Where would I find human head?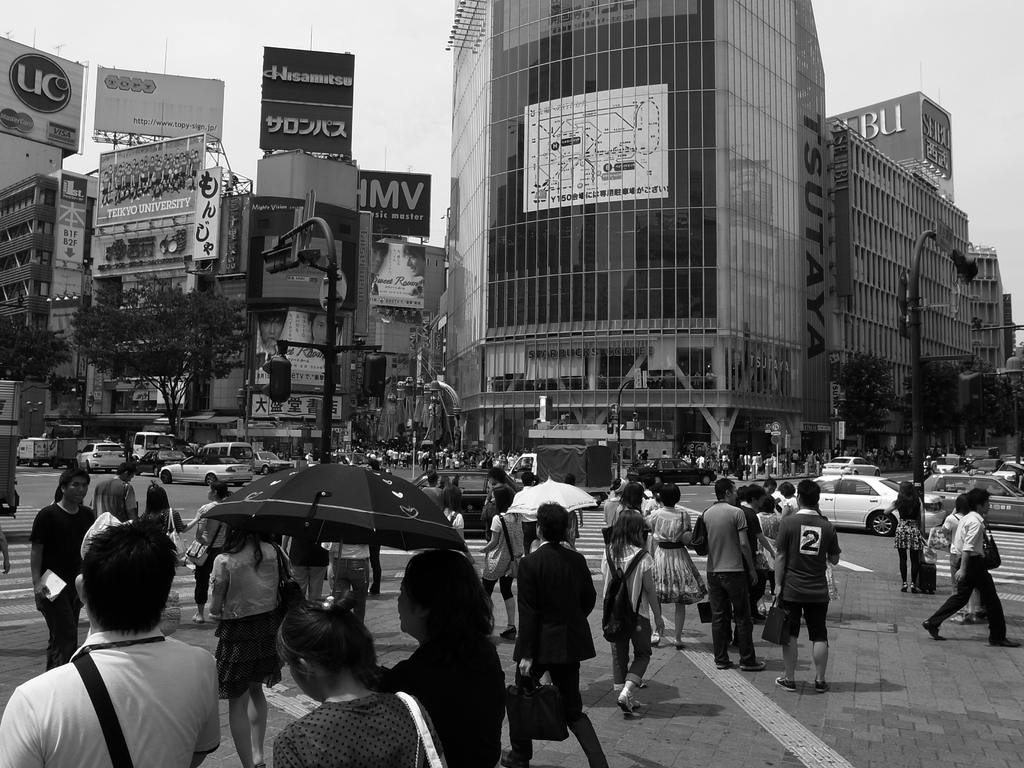
At bbox=(968, 489, 991, 514).
